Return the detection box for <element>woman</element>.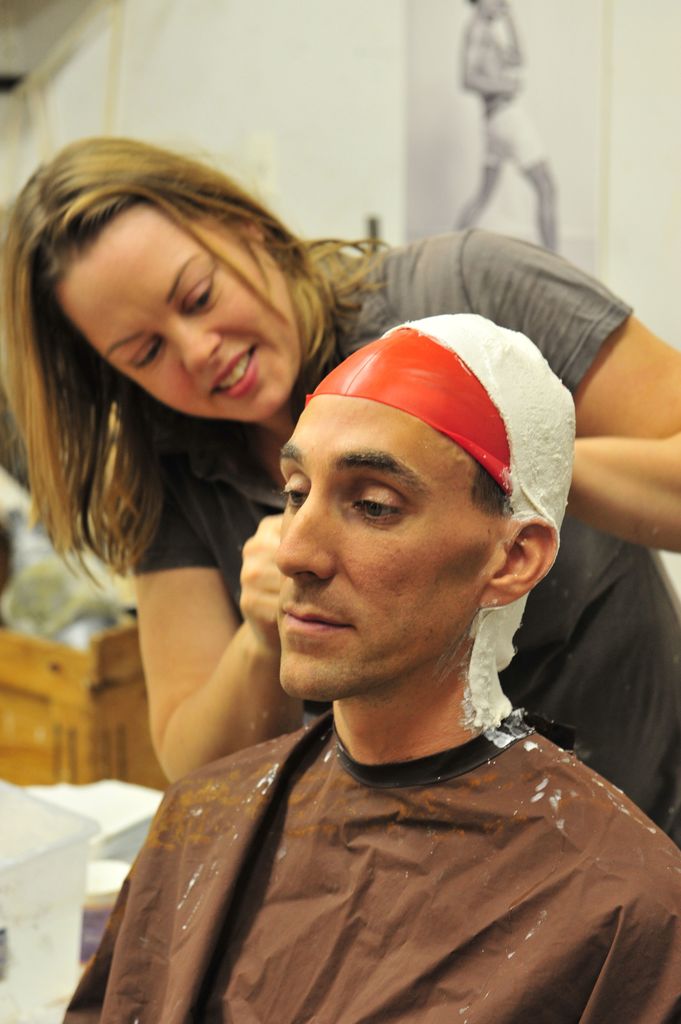
(x1=0, y1=134, x2=680, y2=847).
